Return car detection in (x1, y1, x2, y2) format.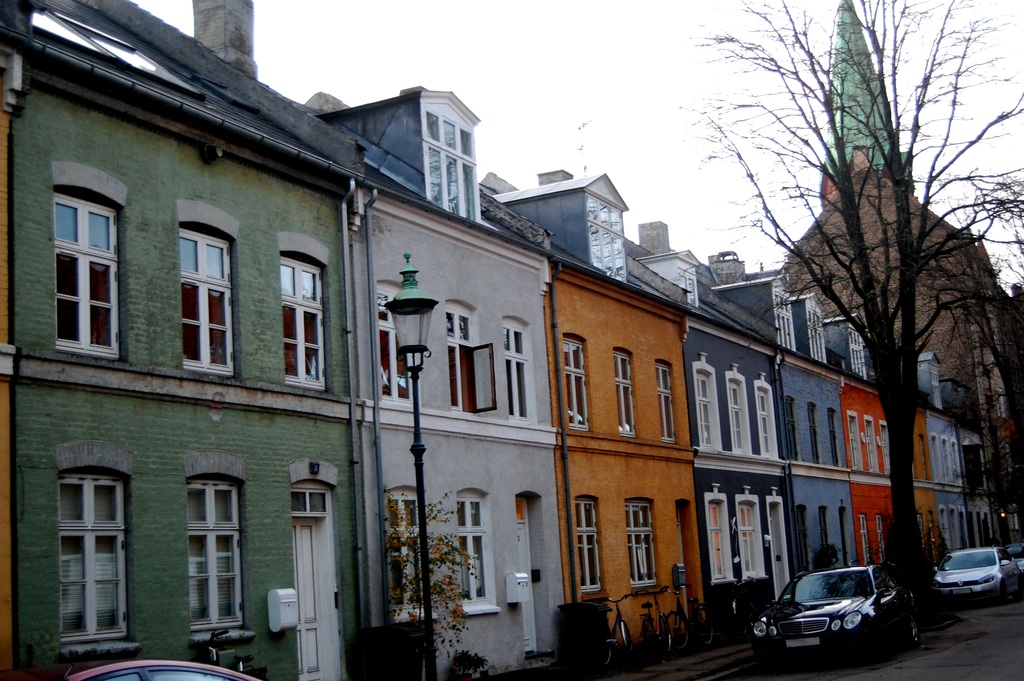
(0, 680, 260, 680).
